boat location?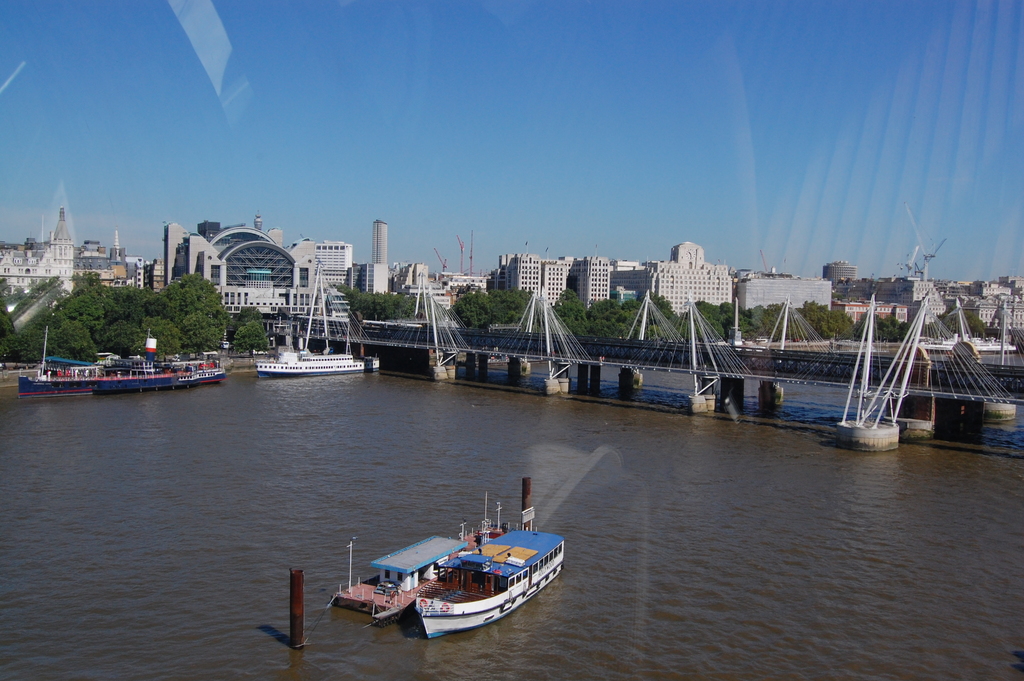
crop(318, 503, 580, 638)
